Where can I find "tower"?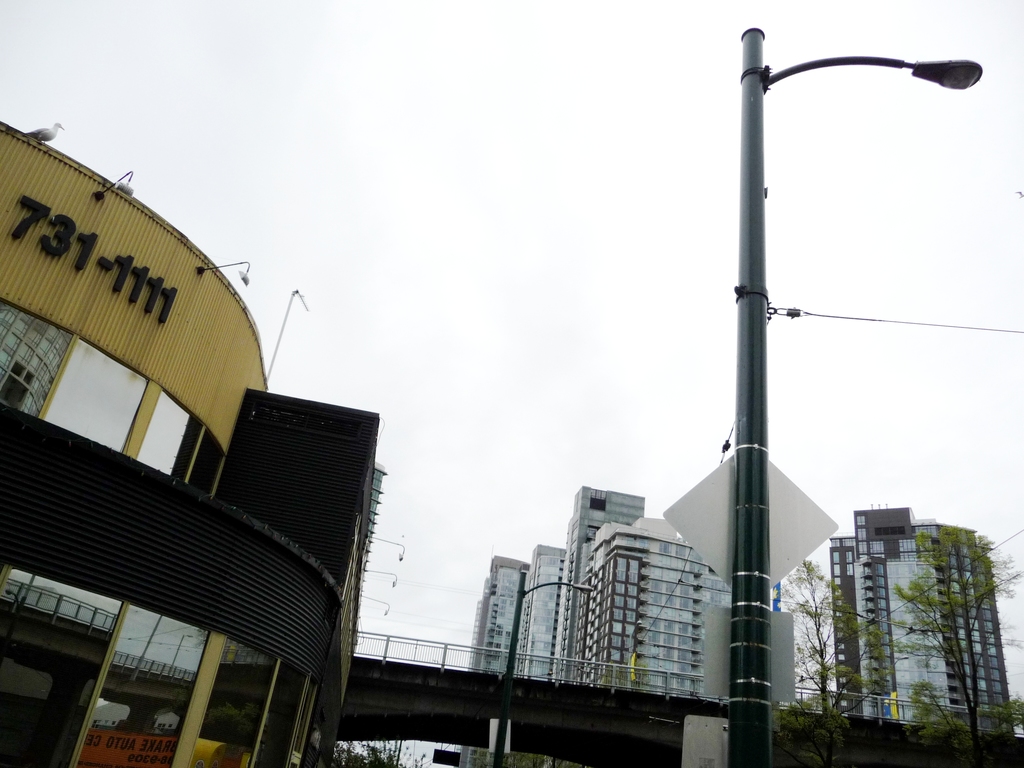
You can find it at x1=584, y1=528, x2=705, y2=705.
